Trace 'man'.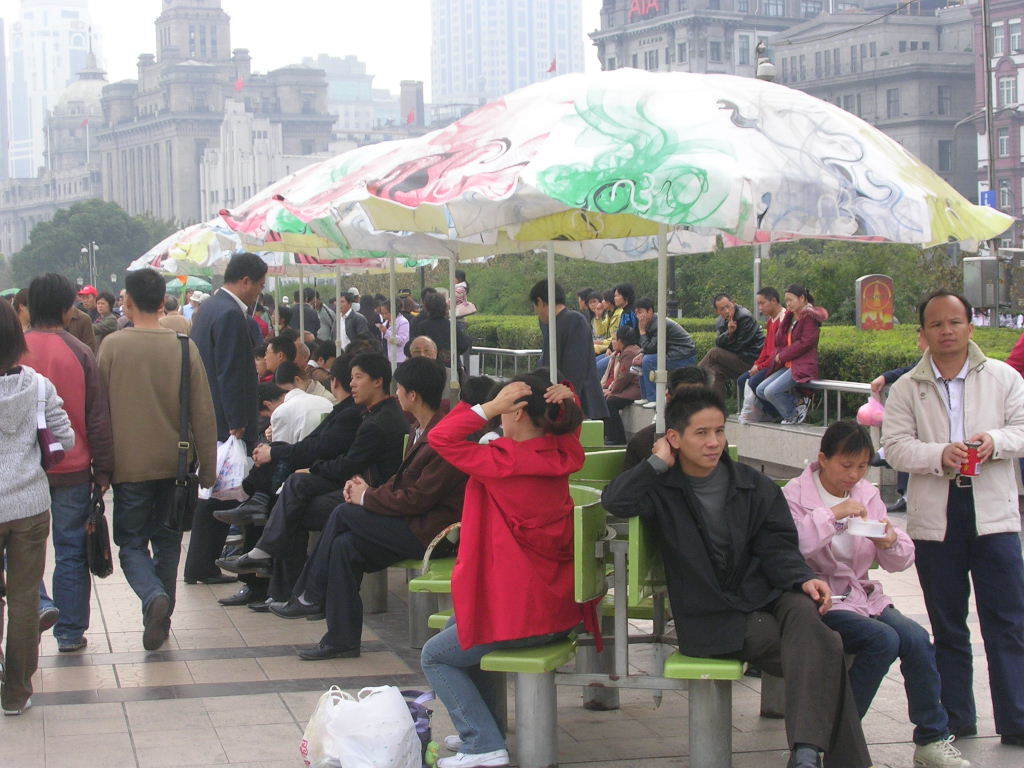
Traced to box(617, 396, 875, 759).
